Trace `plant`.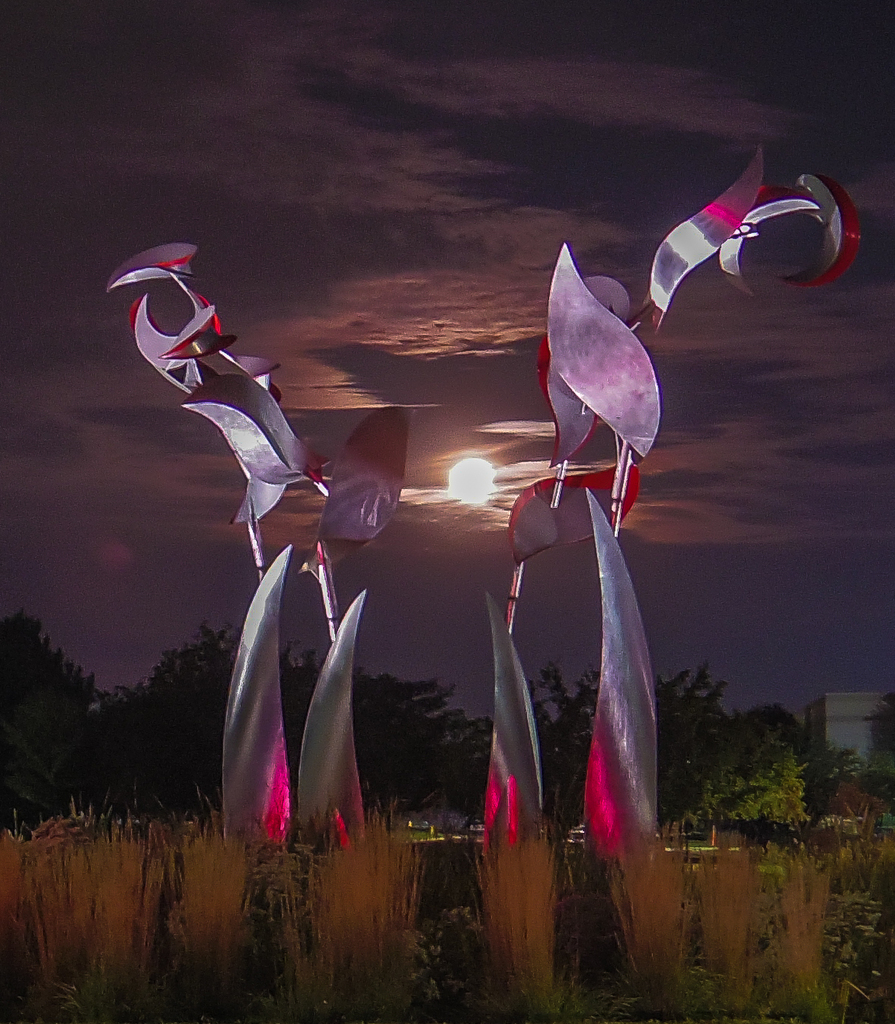
Traced to 267, 795, 449, 1023.
